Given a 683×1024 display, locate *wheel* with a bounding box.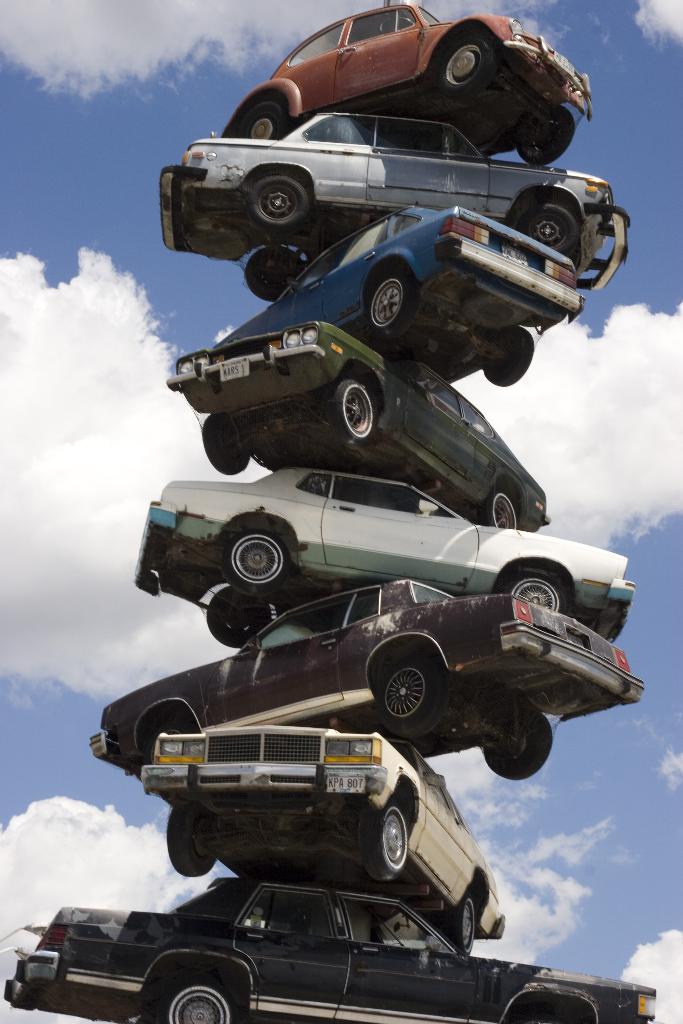
Located: x1=514 y1=104 x2=576 y2=166.
